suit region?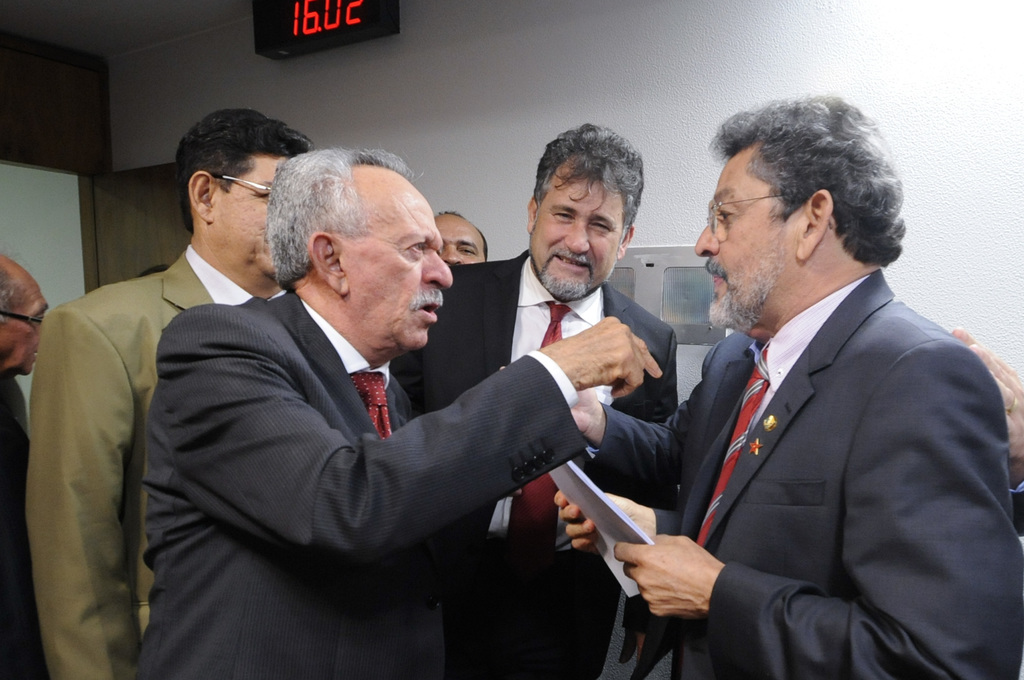
{"x1": 391, "y1": 248, "x2": 678, "y2": 679}
